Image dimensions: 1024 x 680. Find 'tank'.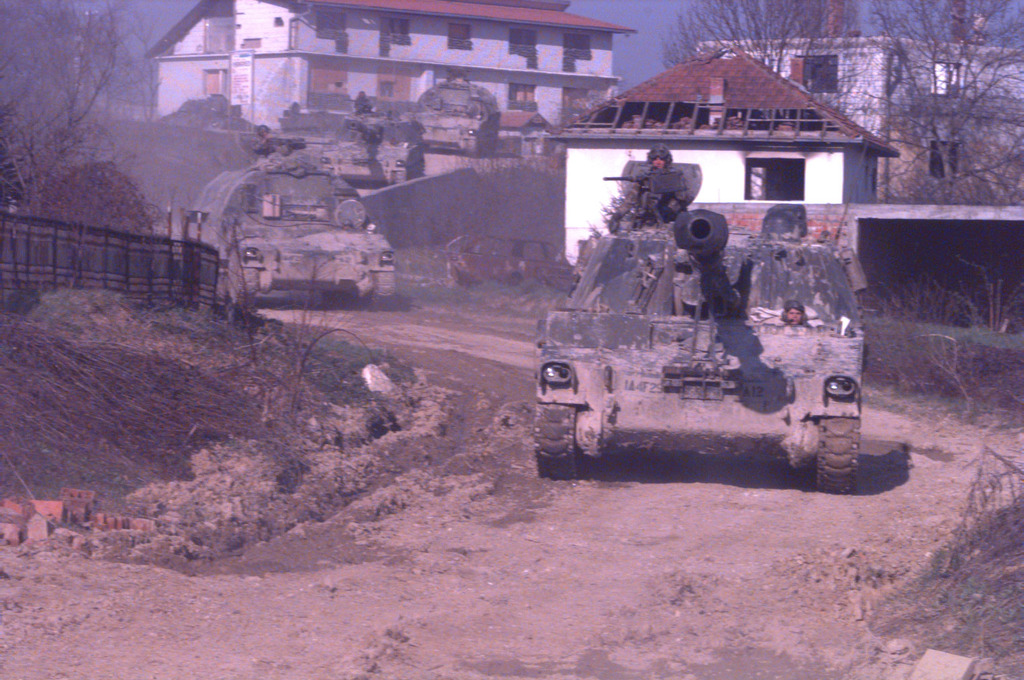
411/69/507/156.
